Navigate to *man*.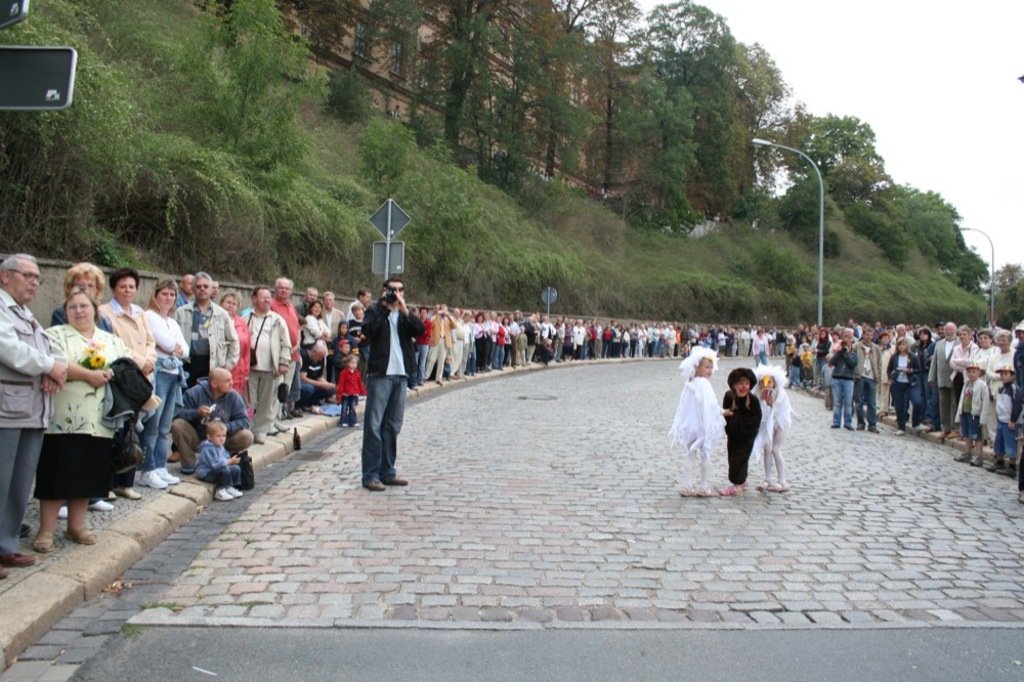
Navigation target: {"x1": 344, "y1": 287, "x2": 373, "y2": 324}.
